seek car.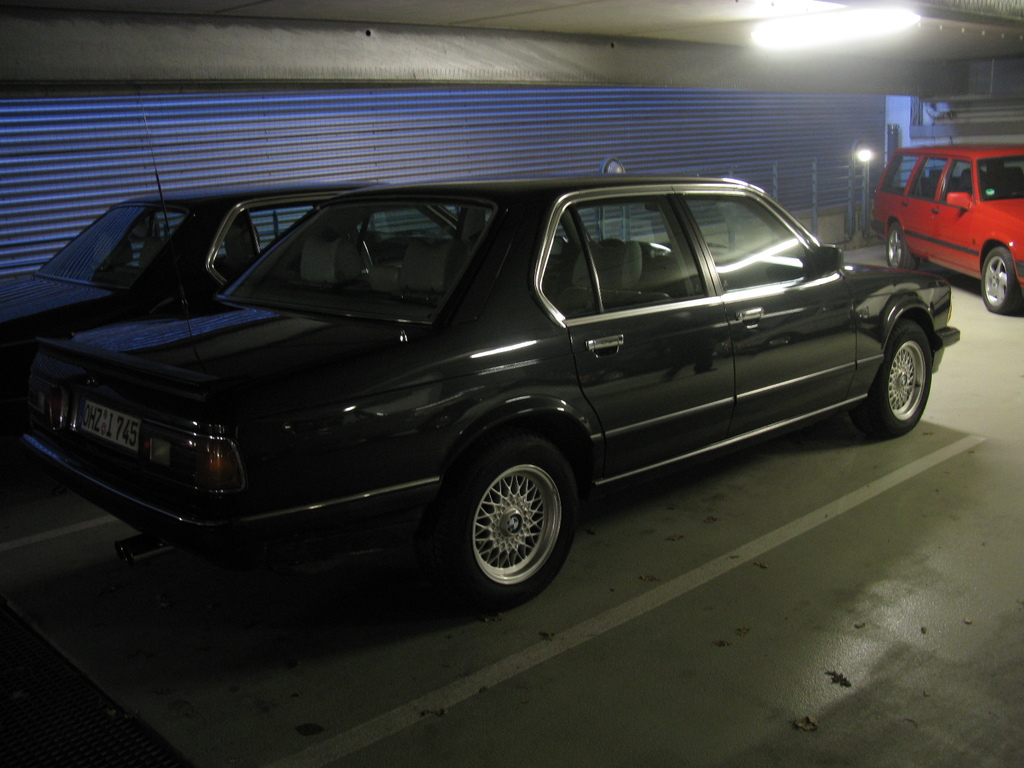
bbox(20, 175, 959, 609).
